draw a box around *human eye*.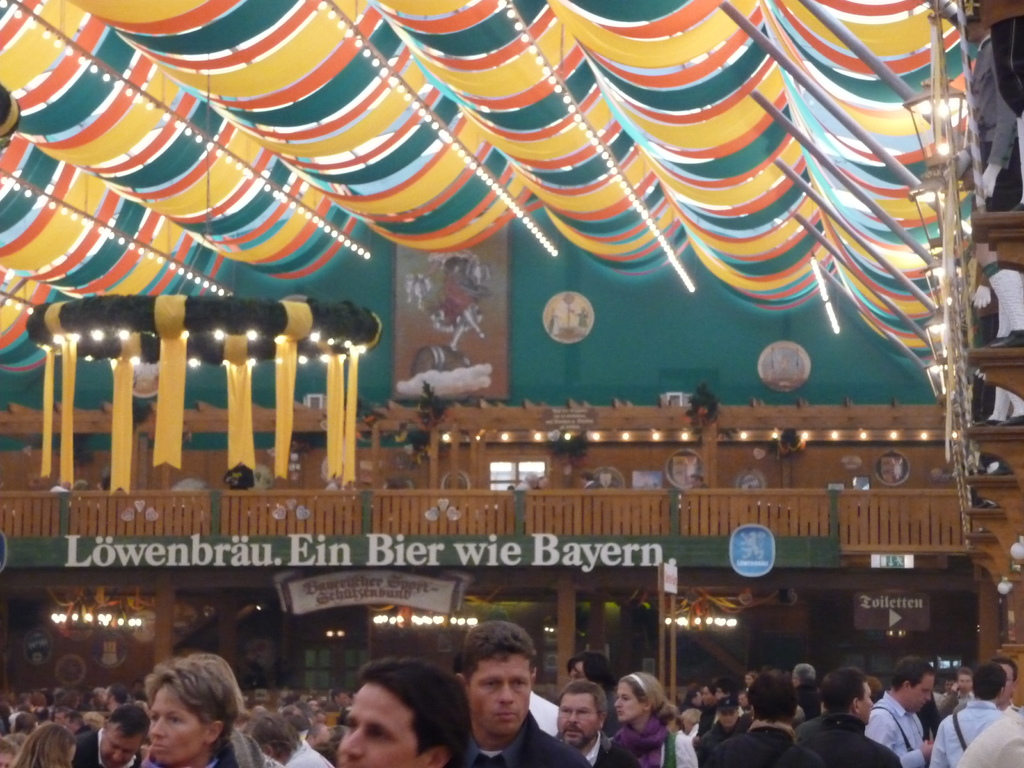
x1=368 y1=724 x2=397 y2=740.
